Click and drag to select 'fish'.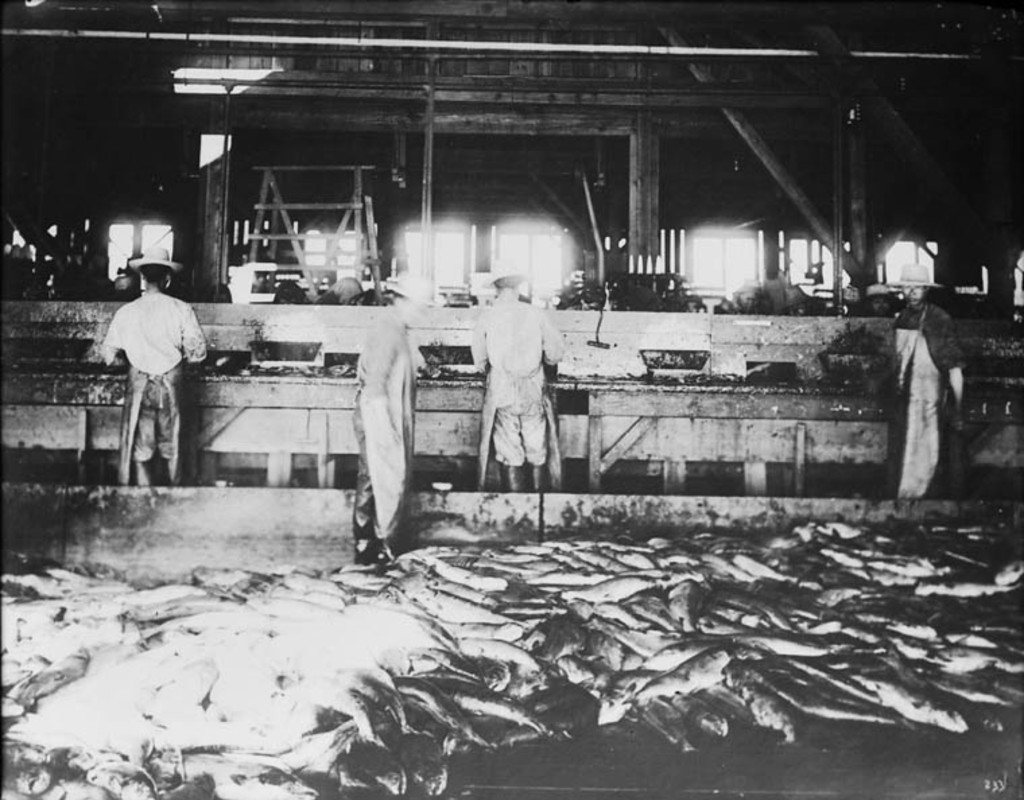
Selection: bbox(737, 681, 803, 746).
